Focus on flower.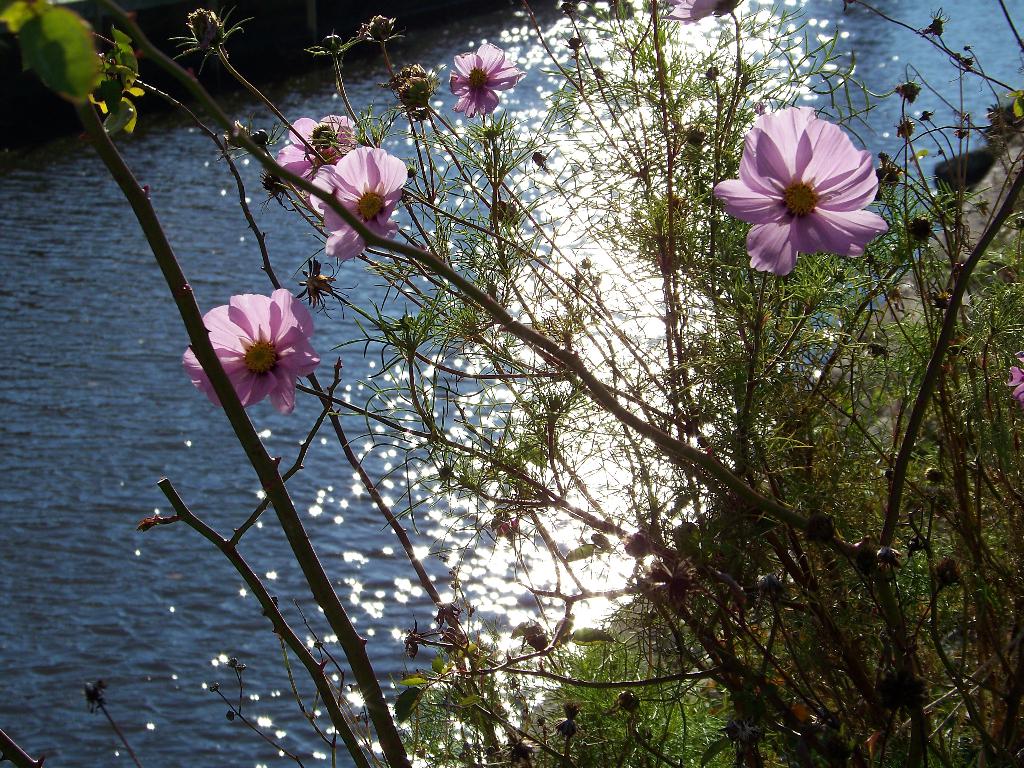
Focused at bbox(394, 77, 436, 109).
